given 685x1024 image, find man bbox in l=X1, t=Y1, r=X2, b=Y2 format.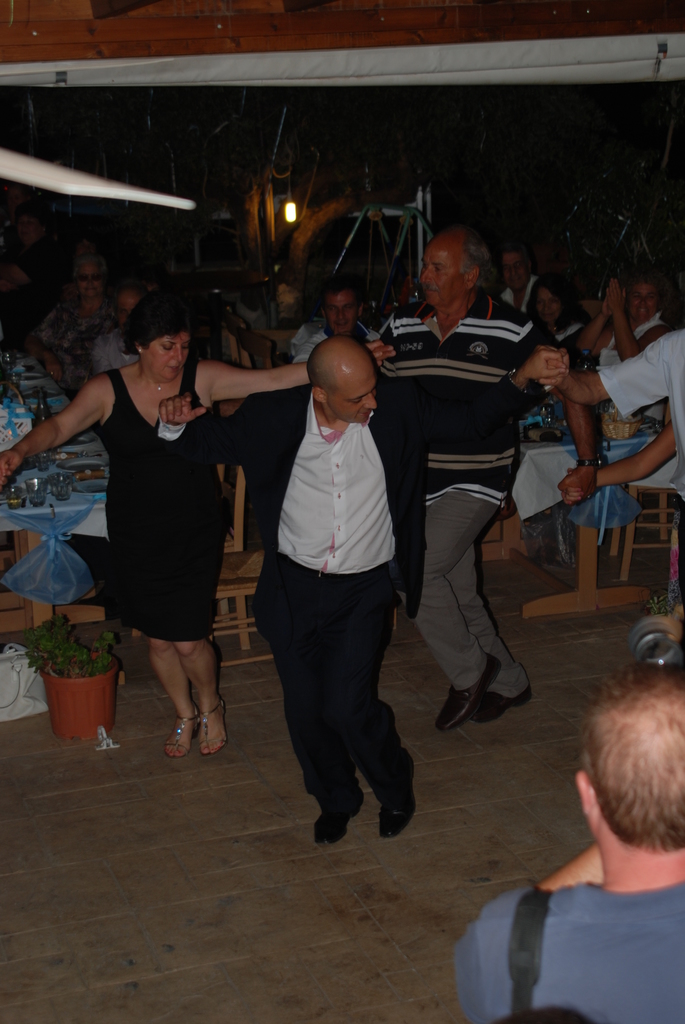
l=162, t=333, r=571, b=847.
